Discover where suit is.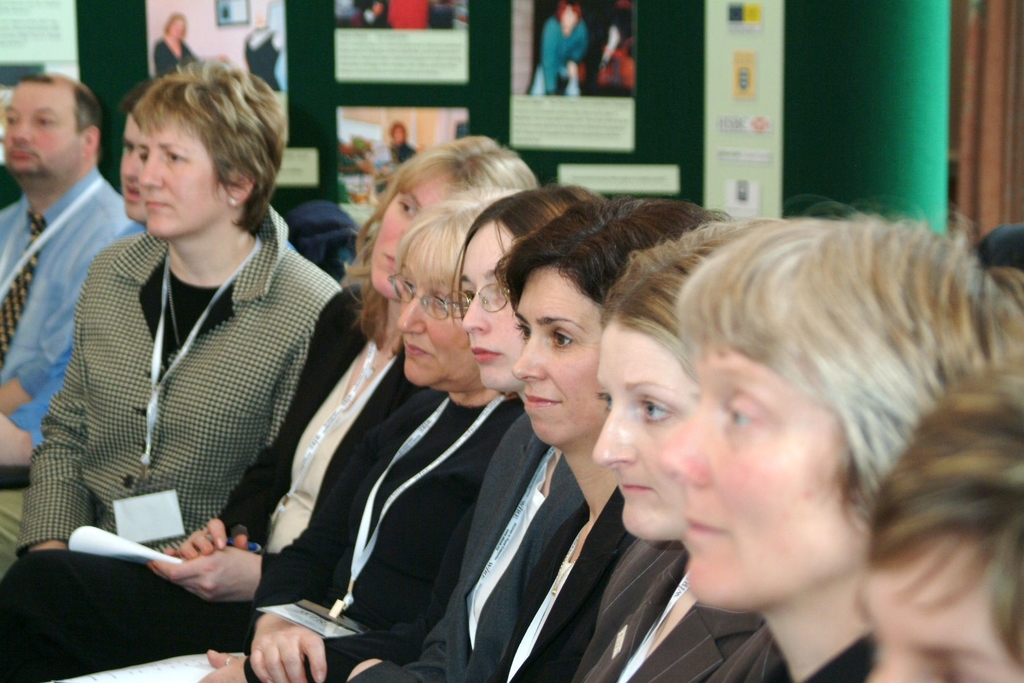
Discovered at (left=579, top=529, right=765, bottom=682).
